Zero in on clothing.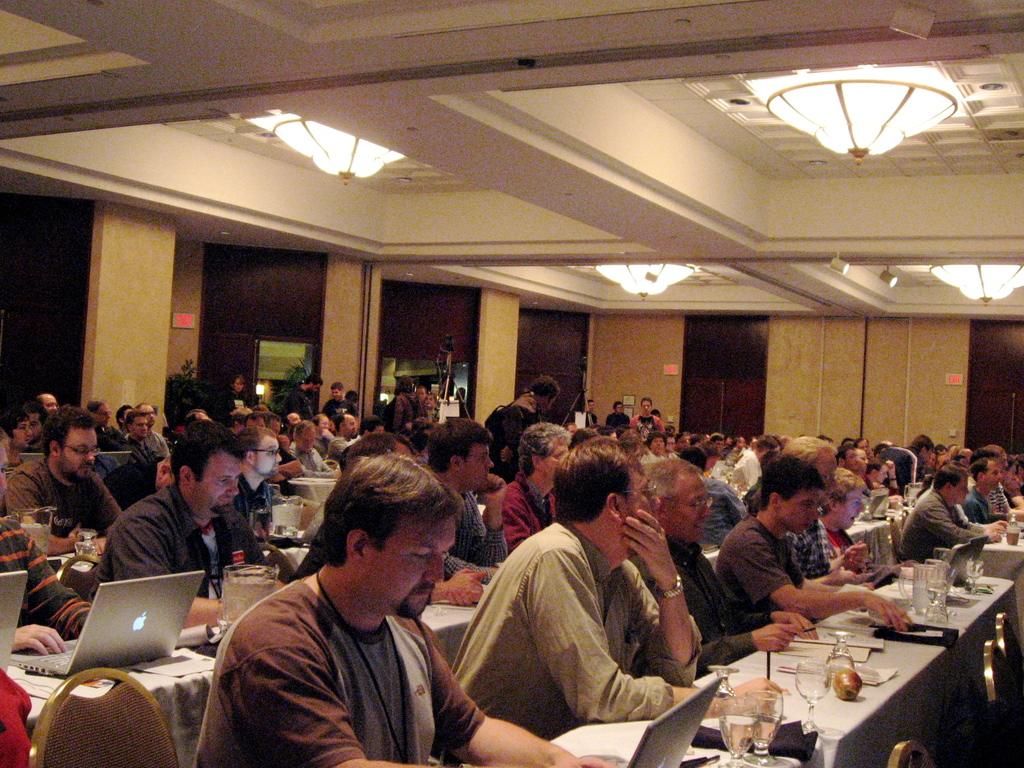
Zeroed in: rect(394, 383, 420, 438).
